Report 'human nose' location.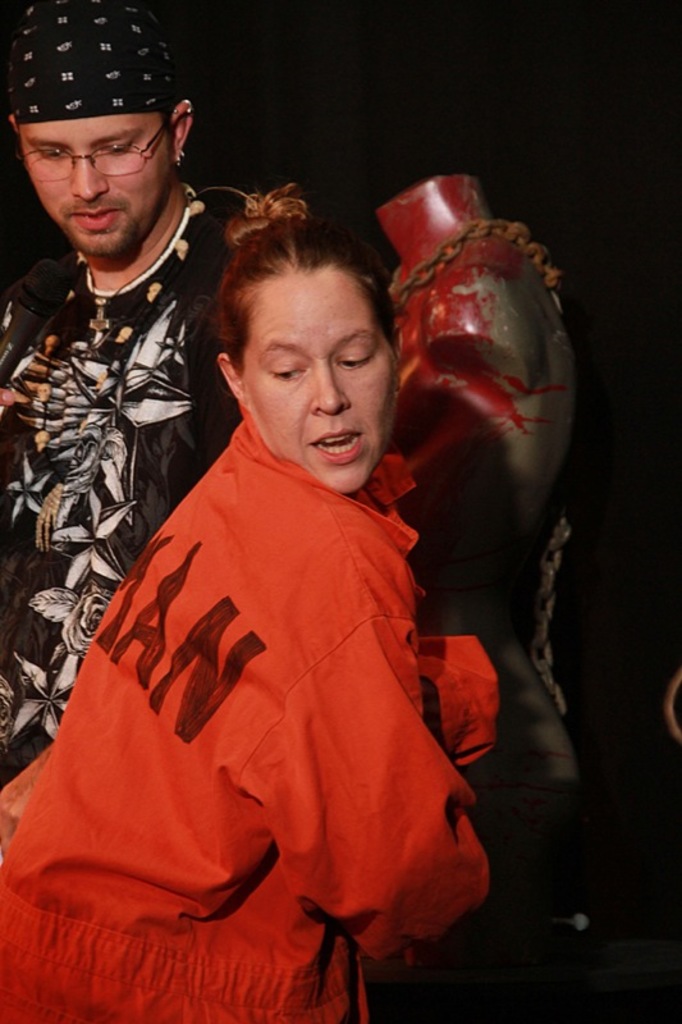
Report: Rect(70, 154, 111, 198).
